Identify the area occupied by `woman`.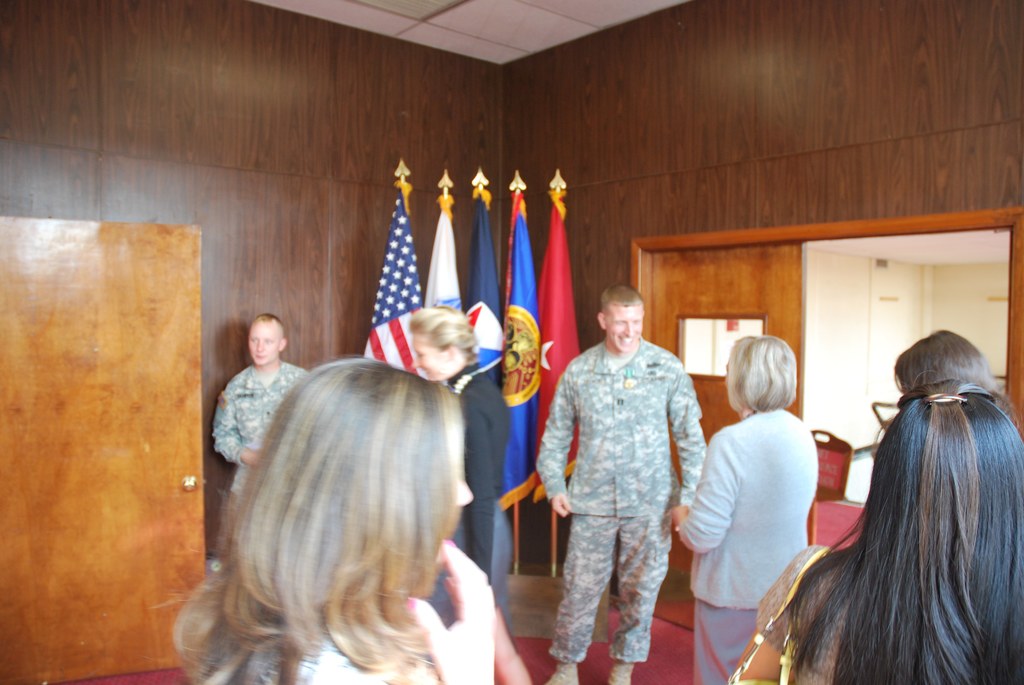
Area: 407 303 515 654.
